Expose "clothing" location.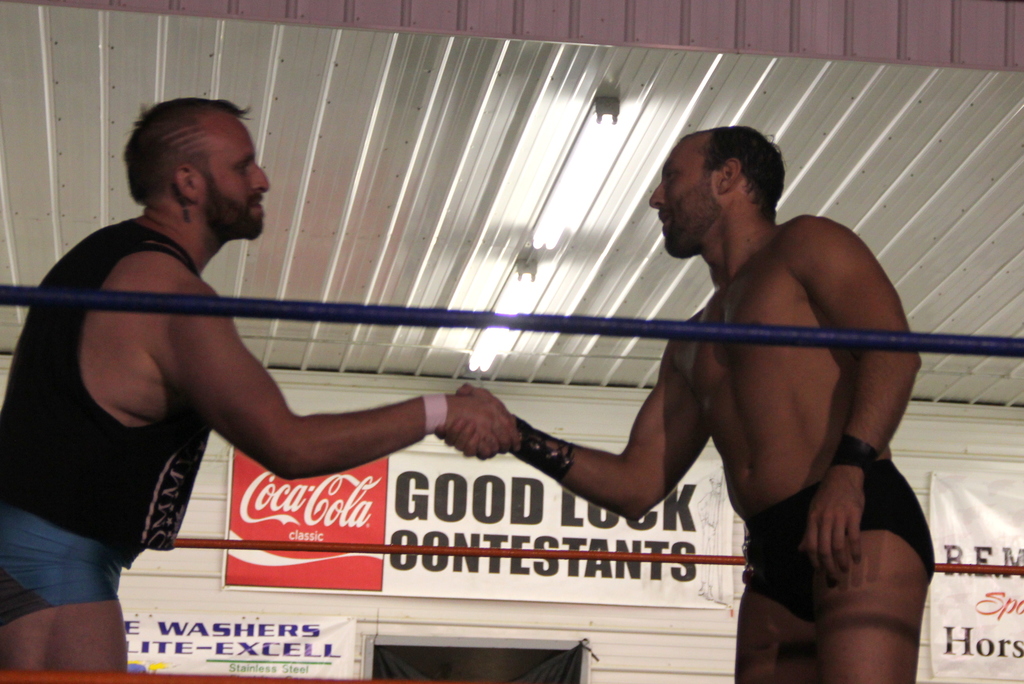
Exposed at [left=739, top=466, right=935, bottom=619].
